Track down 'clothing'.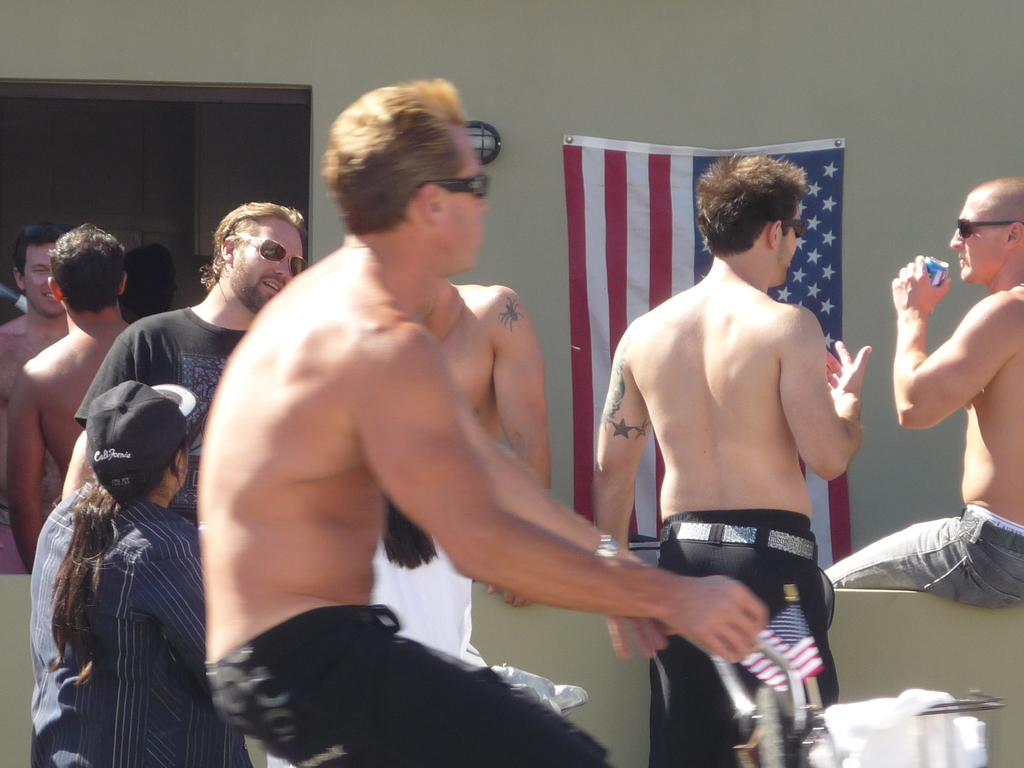
Tracked to 212/606/604/766.
